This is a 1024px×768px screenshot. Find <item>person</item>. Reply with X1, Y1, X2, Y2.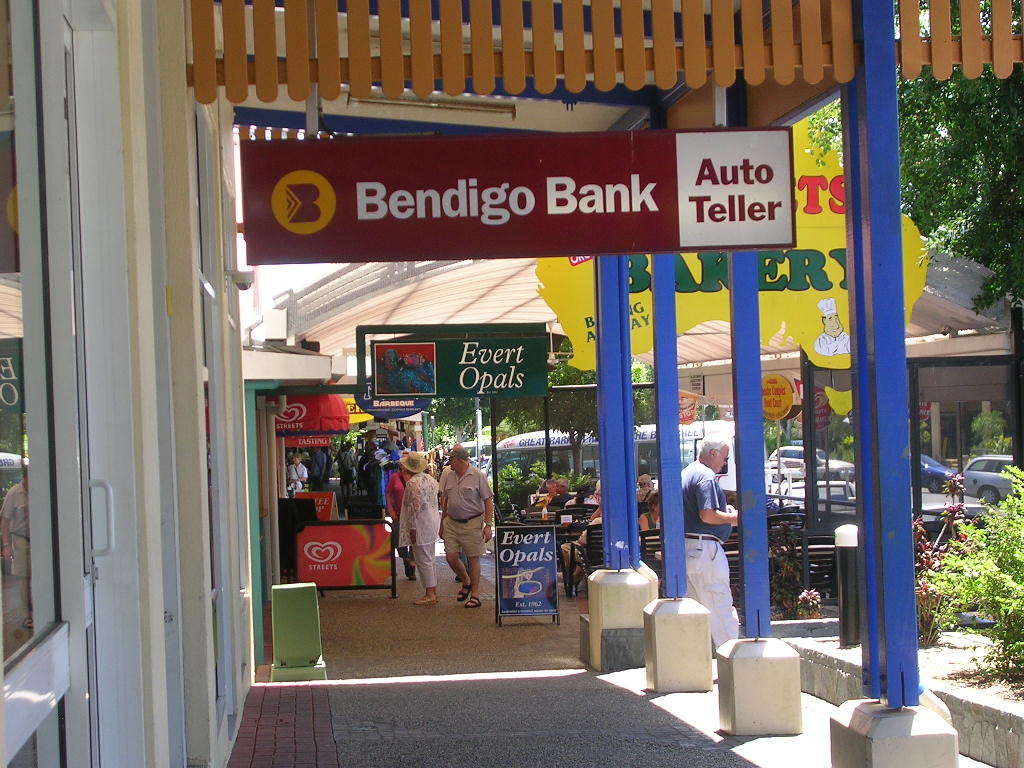
282, 453, 309, 502.
